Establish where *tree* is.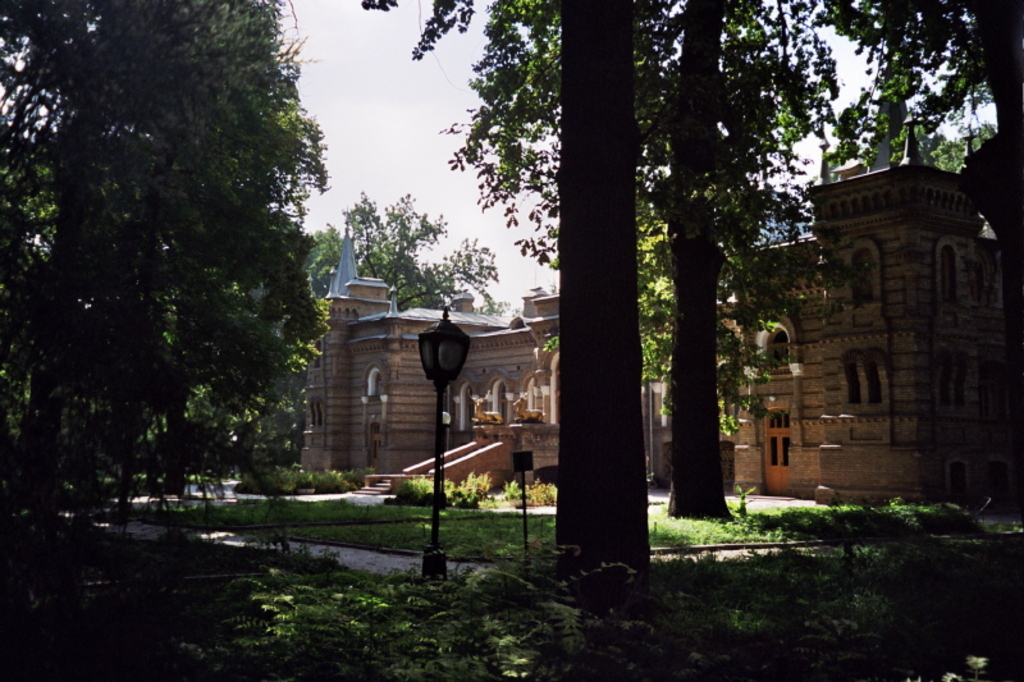
Established at 355/0/1023/522.
